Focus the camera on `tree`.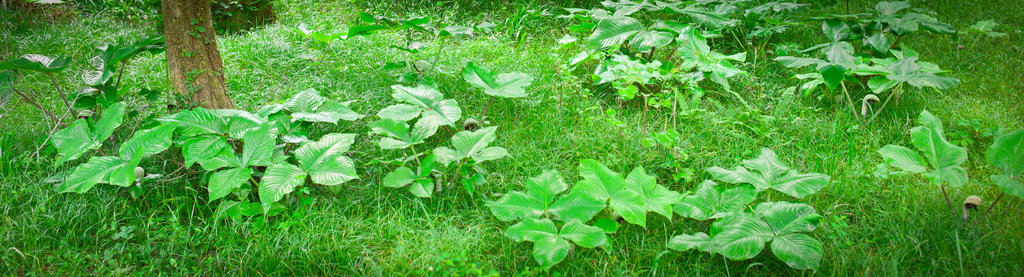
Focus region: box(148, 8, 219, 105).
